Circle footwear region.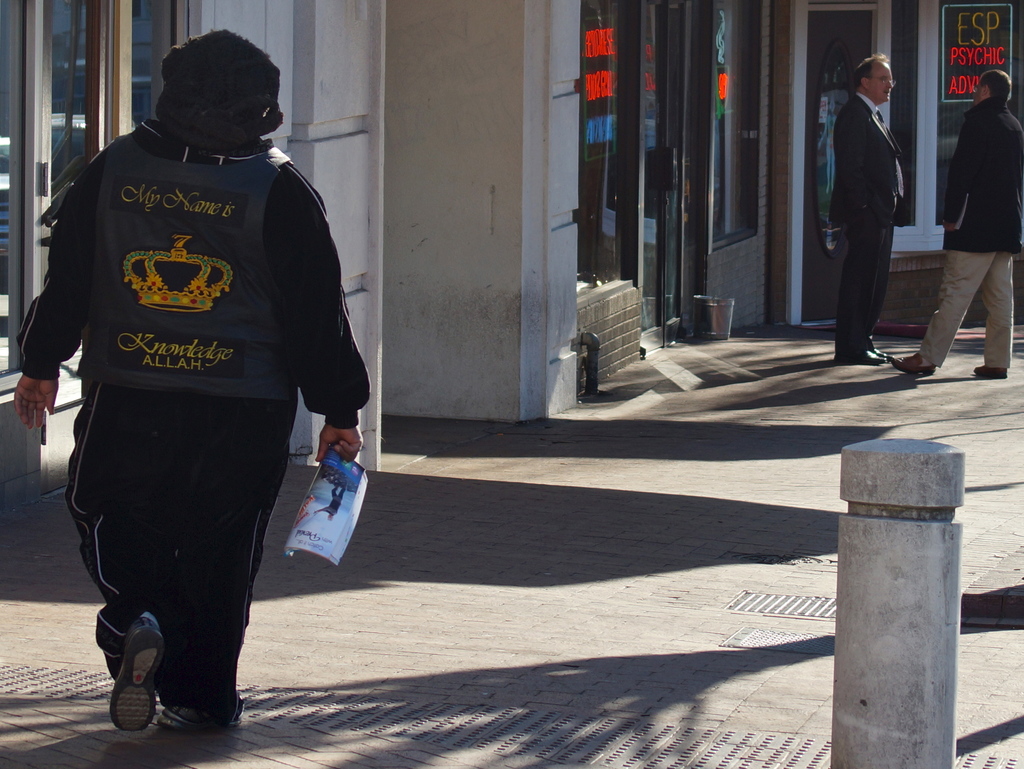
Region: {"left": 893, "top": 351, "right": 938, "bottom": 376}.
